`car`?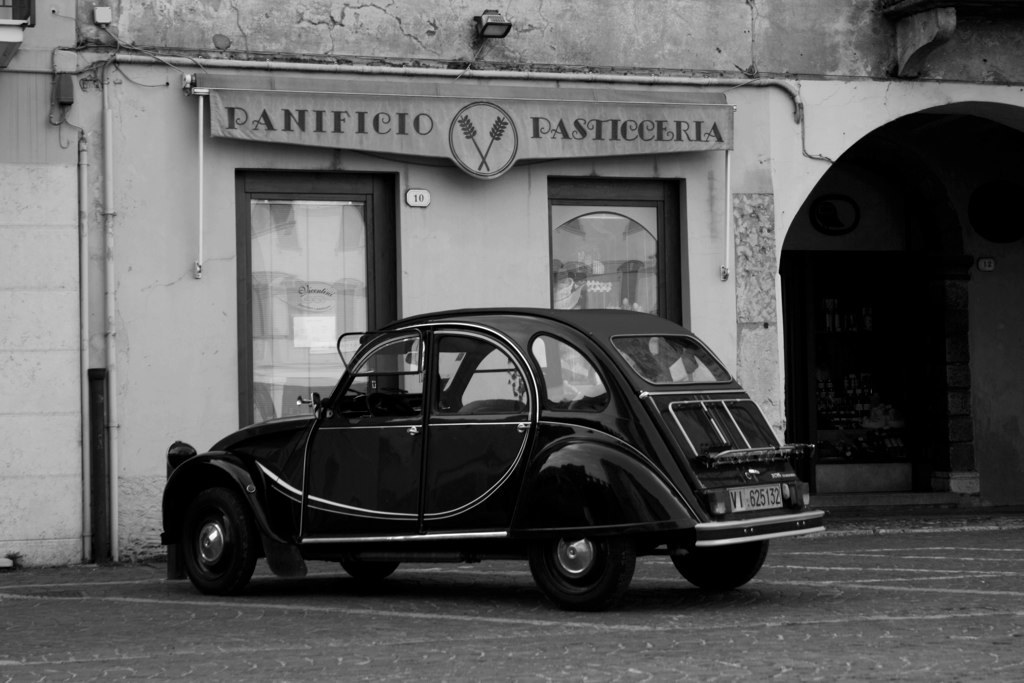
<bbox>160, 307, 829, 612</bbox>
